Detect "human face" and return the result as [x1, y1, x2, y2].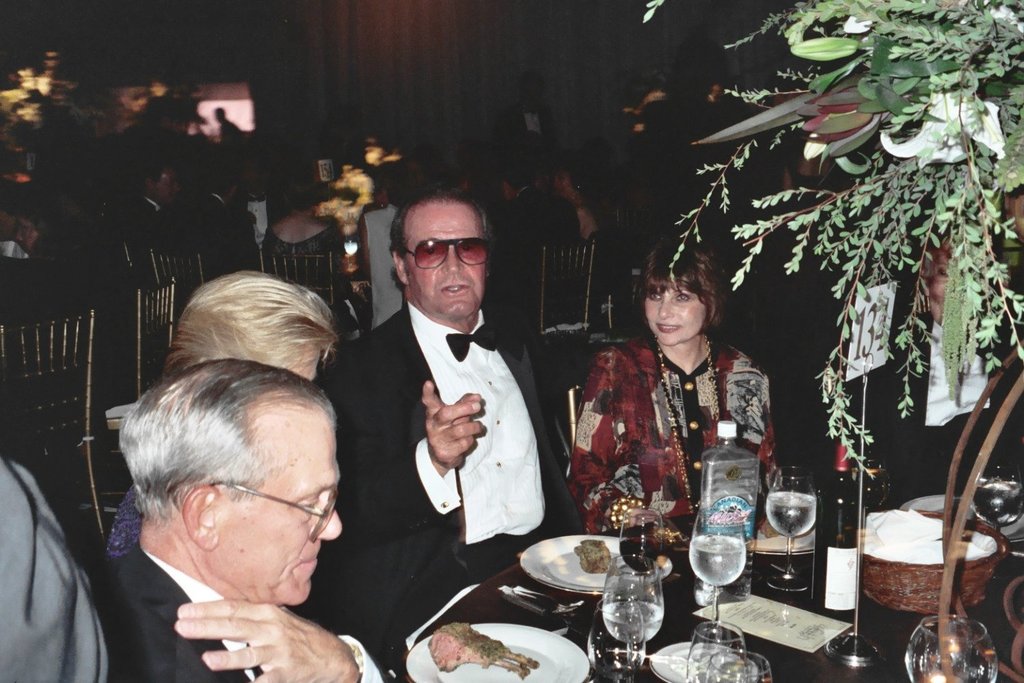
[398, 198, 483, 319].
